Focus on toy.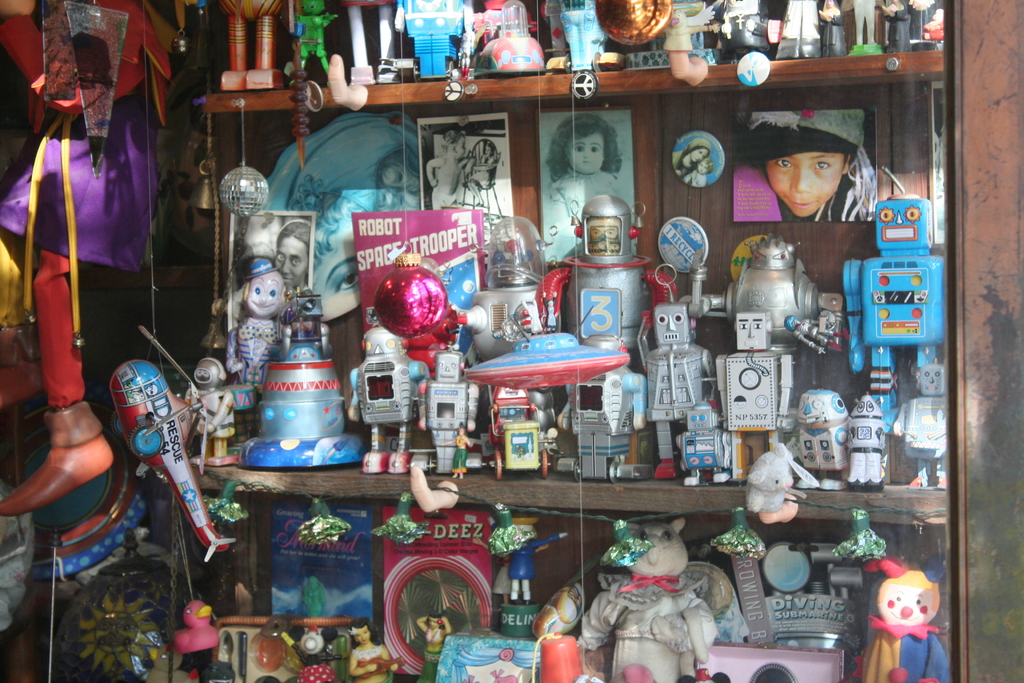
Focused at [left=544, top=573, right=604, bottom=645].
